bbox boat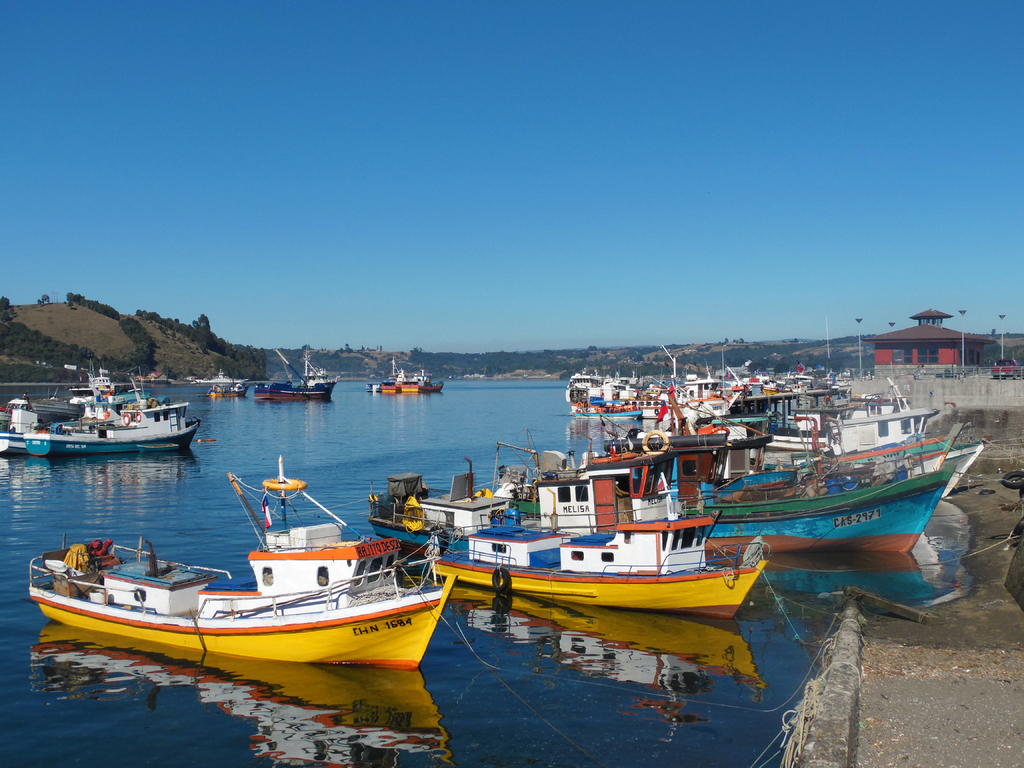
rect(509, 428, 950, 552)
